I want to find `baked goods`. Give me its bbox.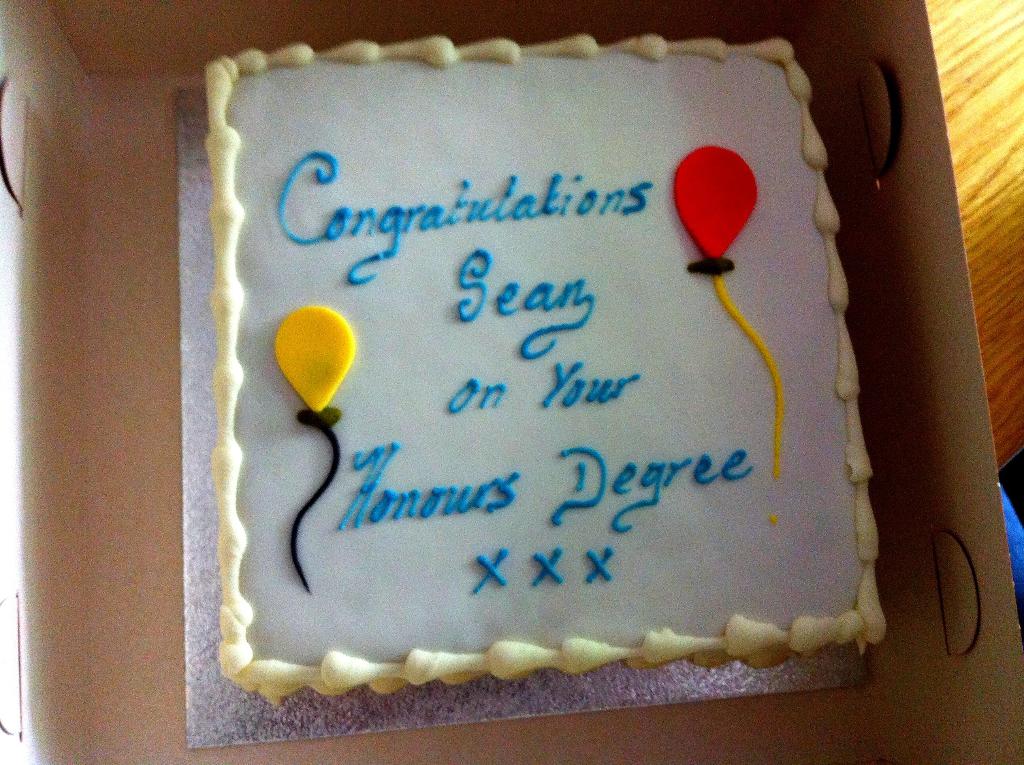
l=200, t=67, r=900, b=703.
